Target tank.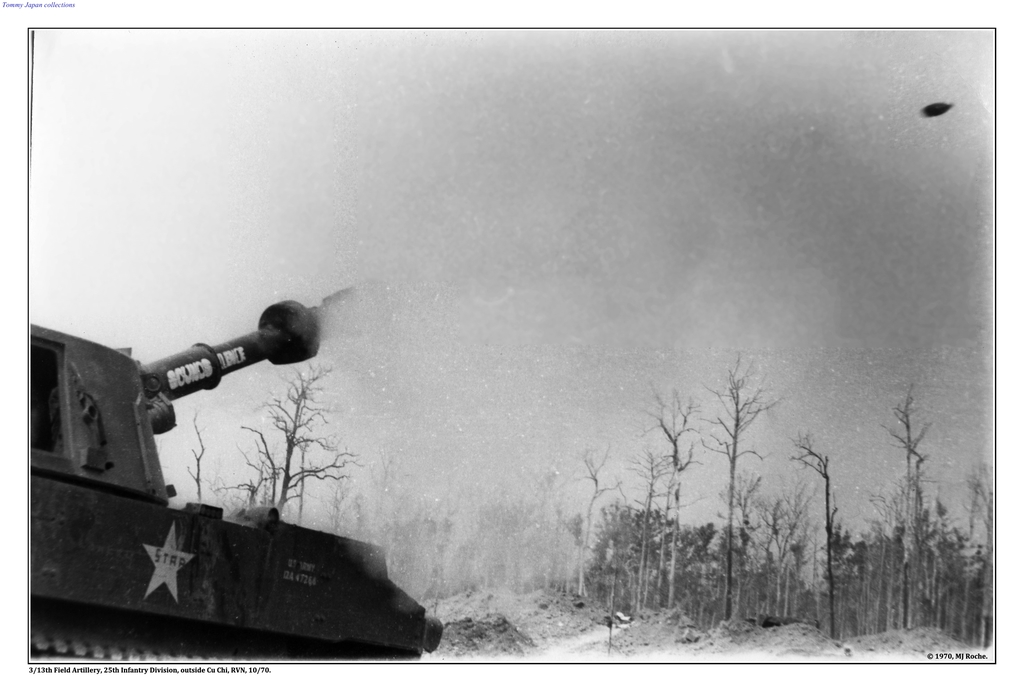
Target region: <box>29,277,440,662</box>.
